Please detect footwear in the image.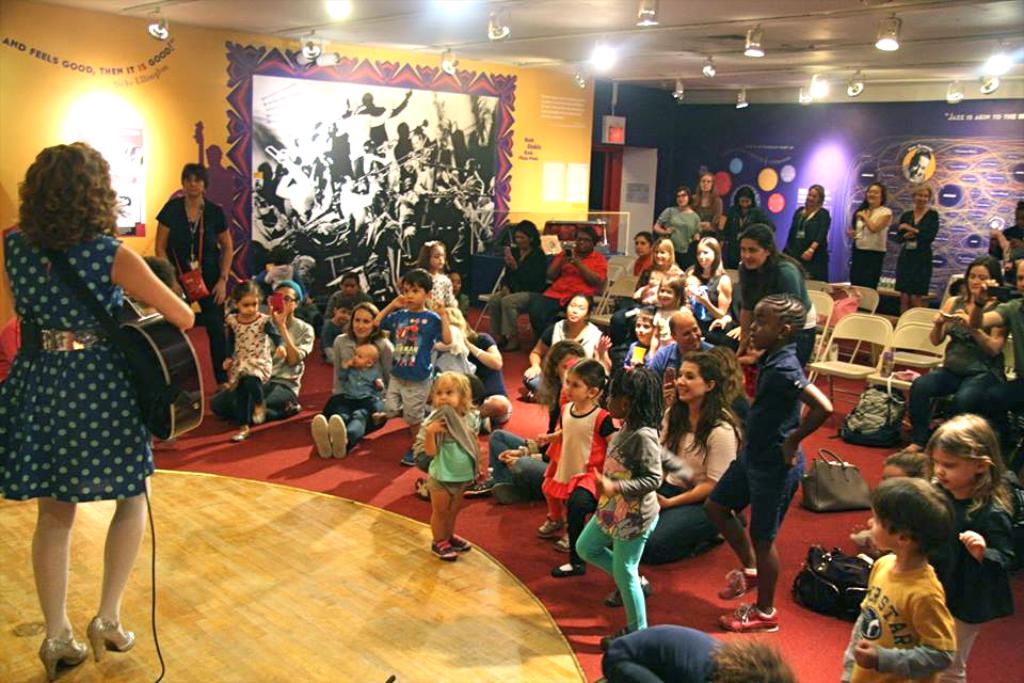
(x1=451, y1=538, x2=473, y2=553).
